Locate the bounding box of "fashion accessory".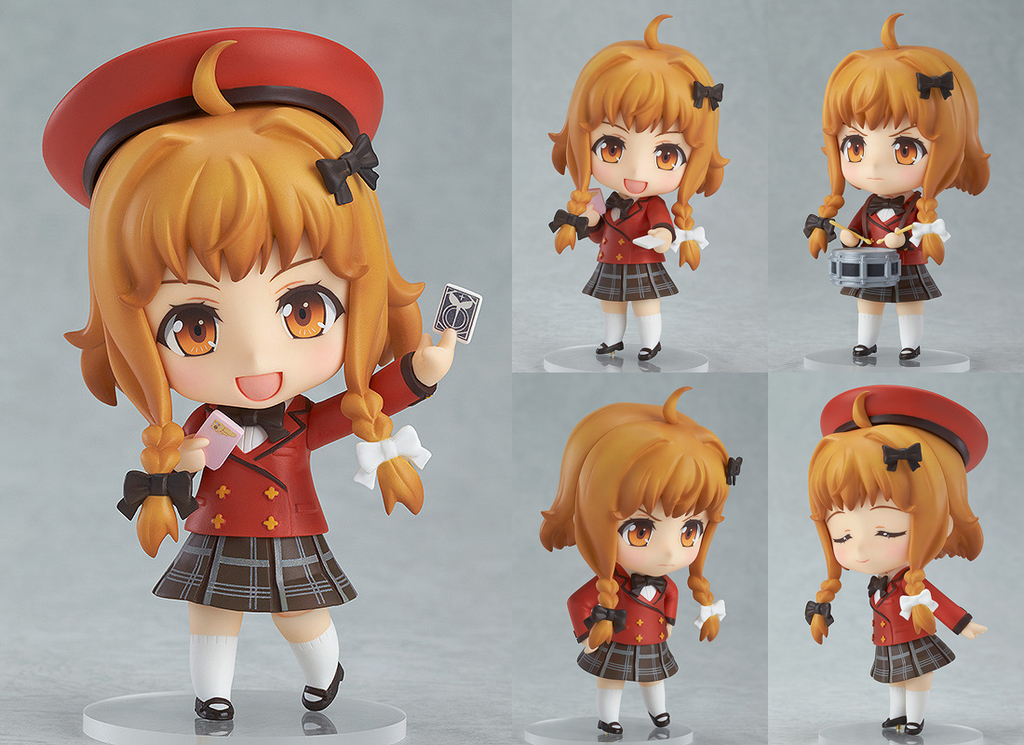
Bounding box: 883:715:909:731.
